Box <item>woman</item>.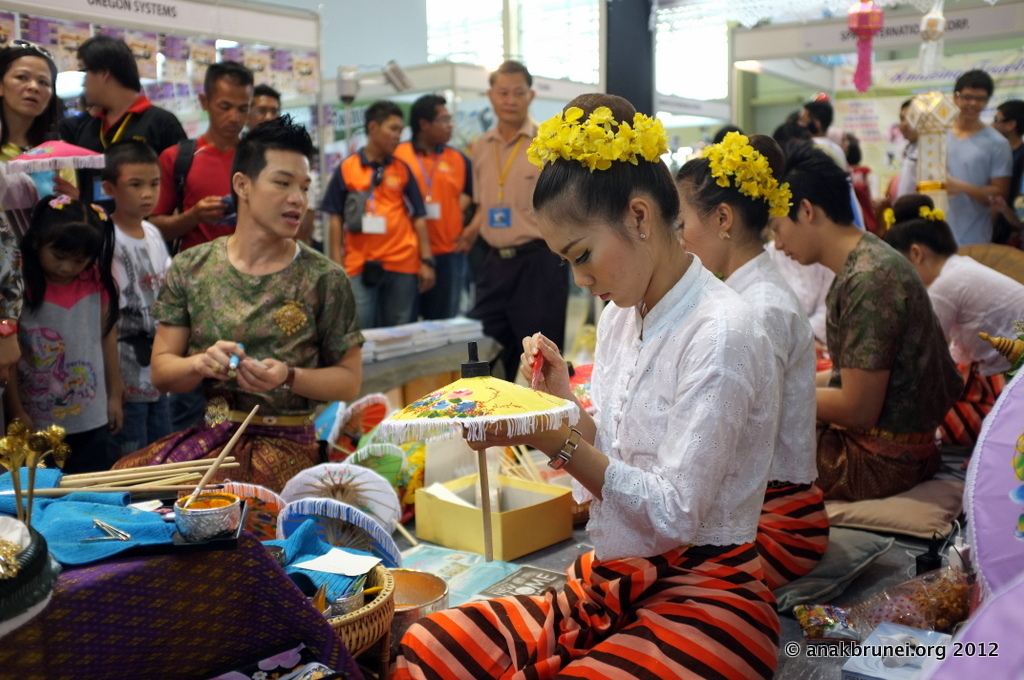
<box>386,89,784,679</box>.
